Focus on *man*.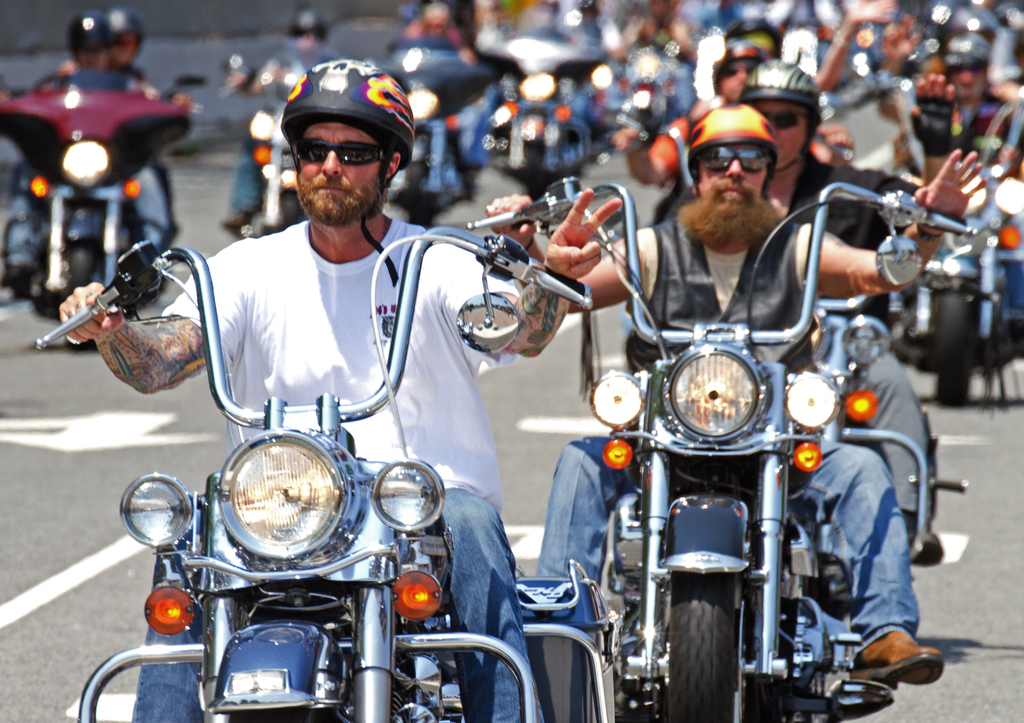
Focused at x1=490 y1=104 x2=998 y2=692.
